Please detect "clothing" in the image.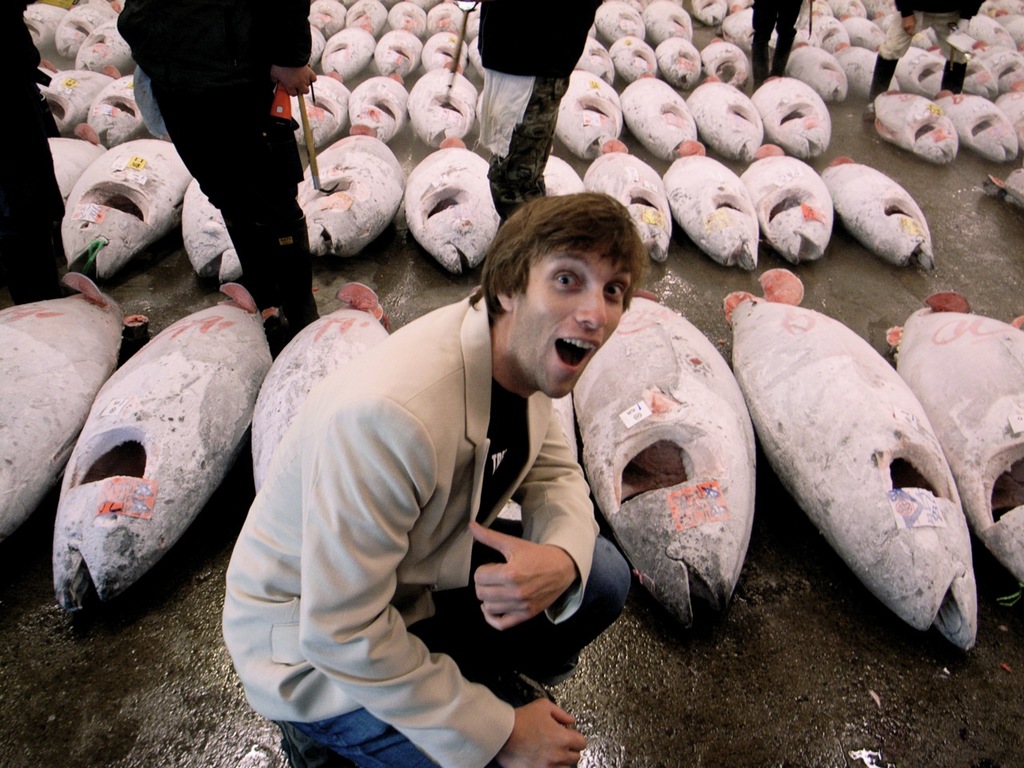
113, 0, 310, 346.
